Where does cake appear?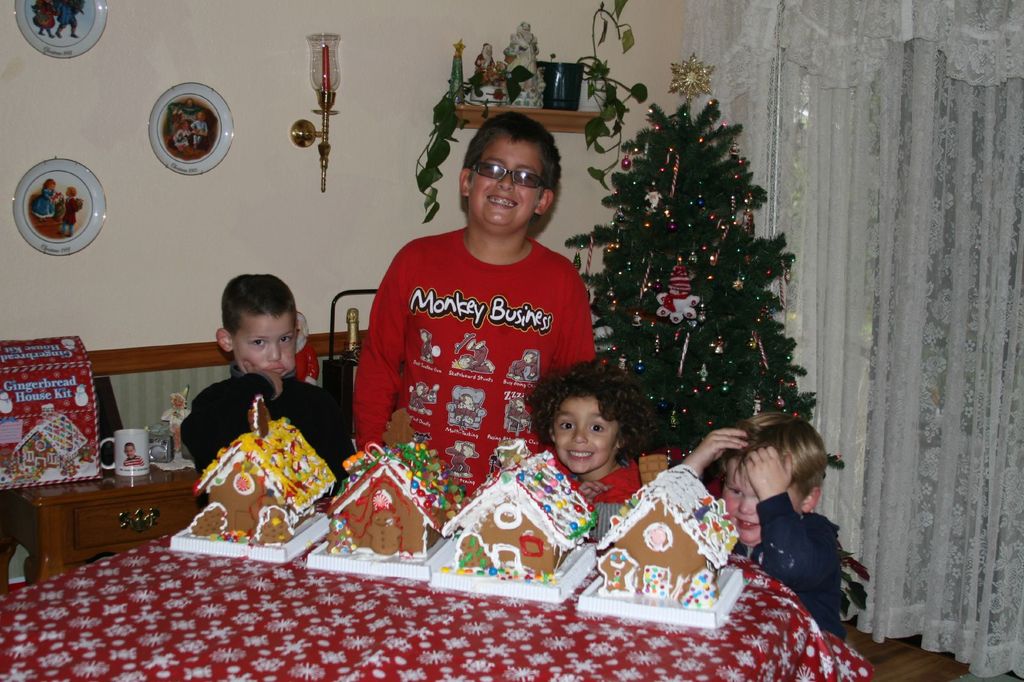
Appears at region(326, 411, 458, 558).
